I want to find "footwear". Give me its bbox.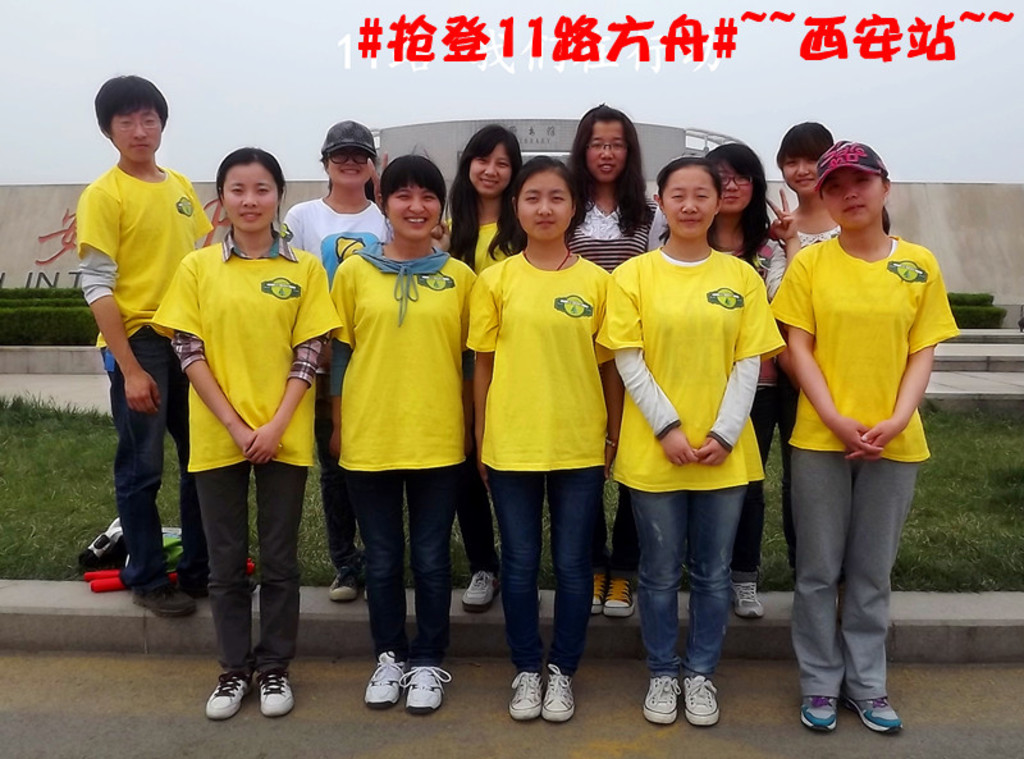
Rect(643, 671, 682, 726).
